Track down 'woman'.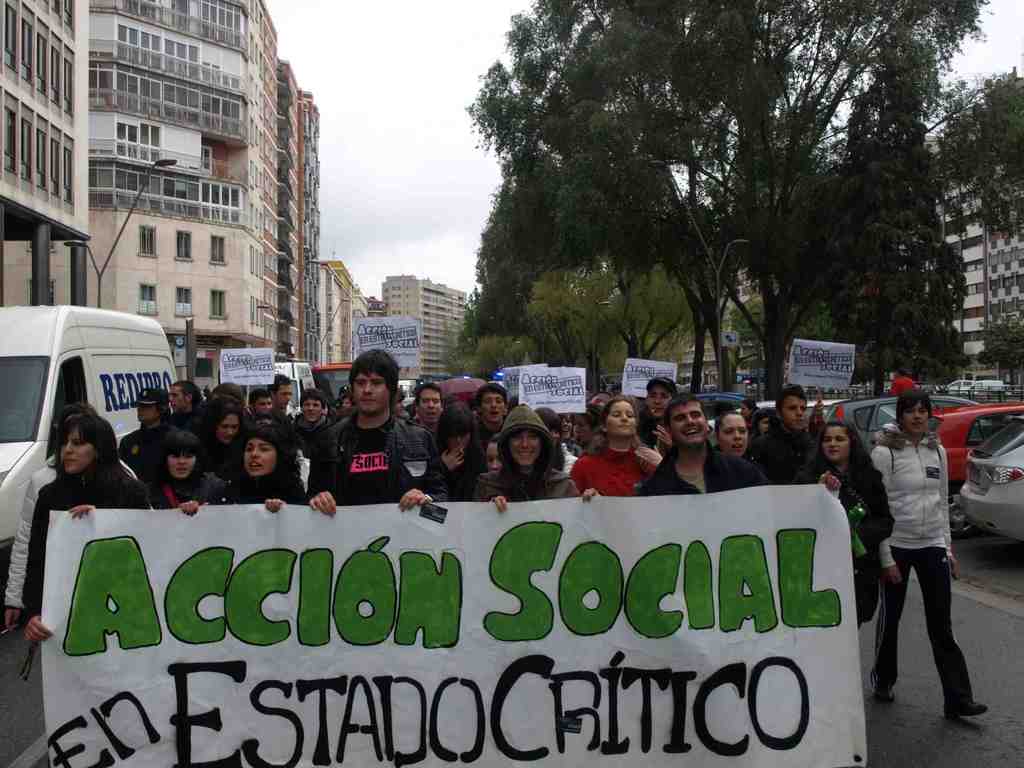
Tracked to bbox=[215, 423, 308, 511].
